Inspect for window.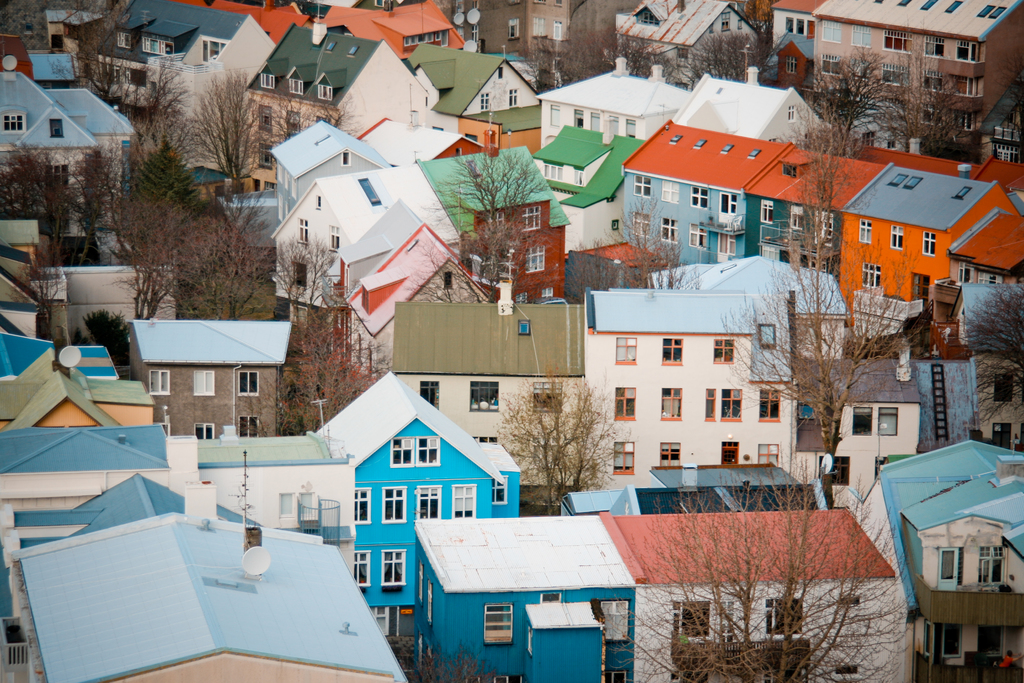
Inspection: BBox(956, 112, 979, 129).
